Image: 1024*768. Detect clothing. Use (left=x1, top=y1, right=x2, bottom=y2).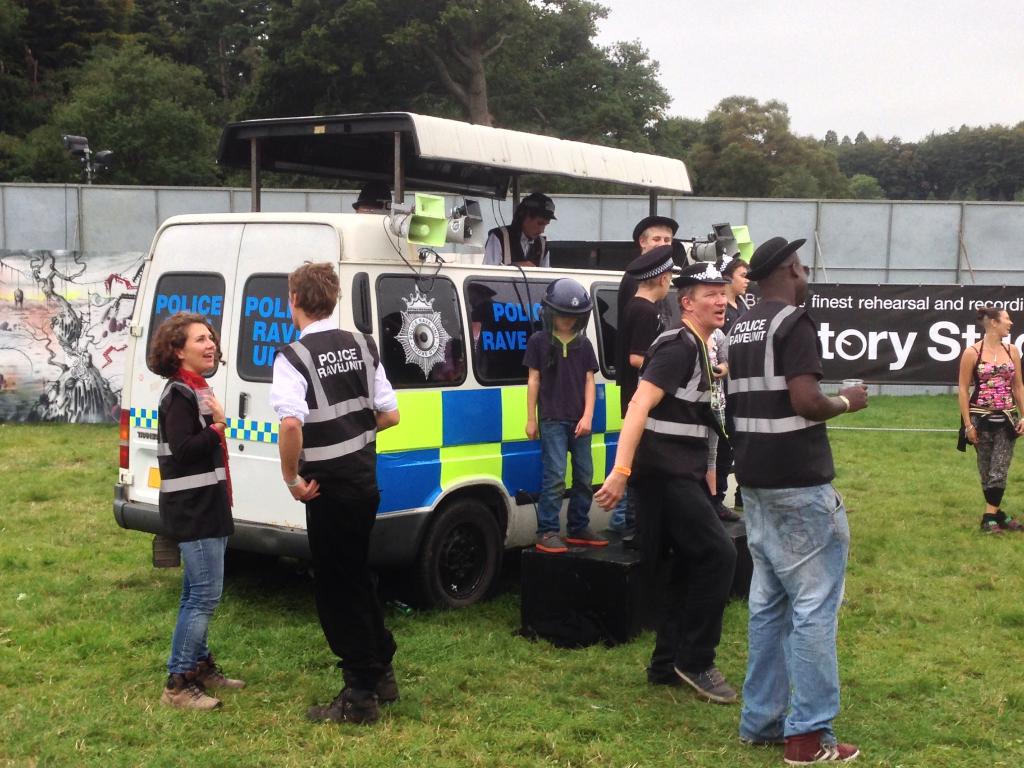
(left=524, top=327, right=605, bottom=541).
